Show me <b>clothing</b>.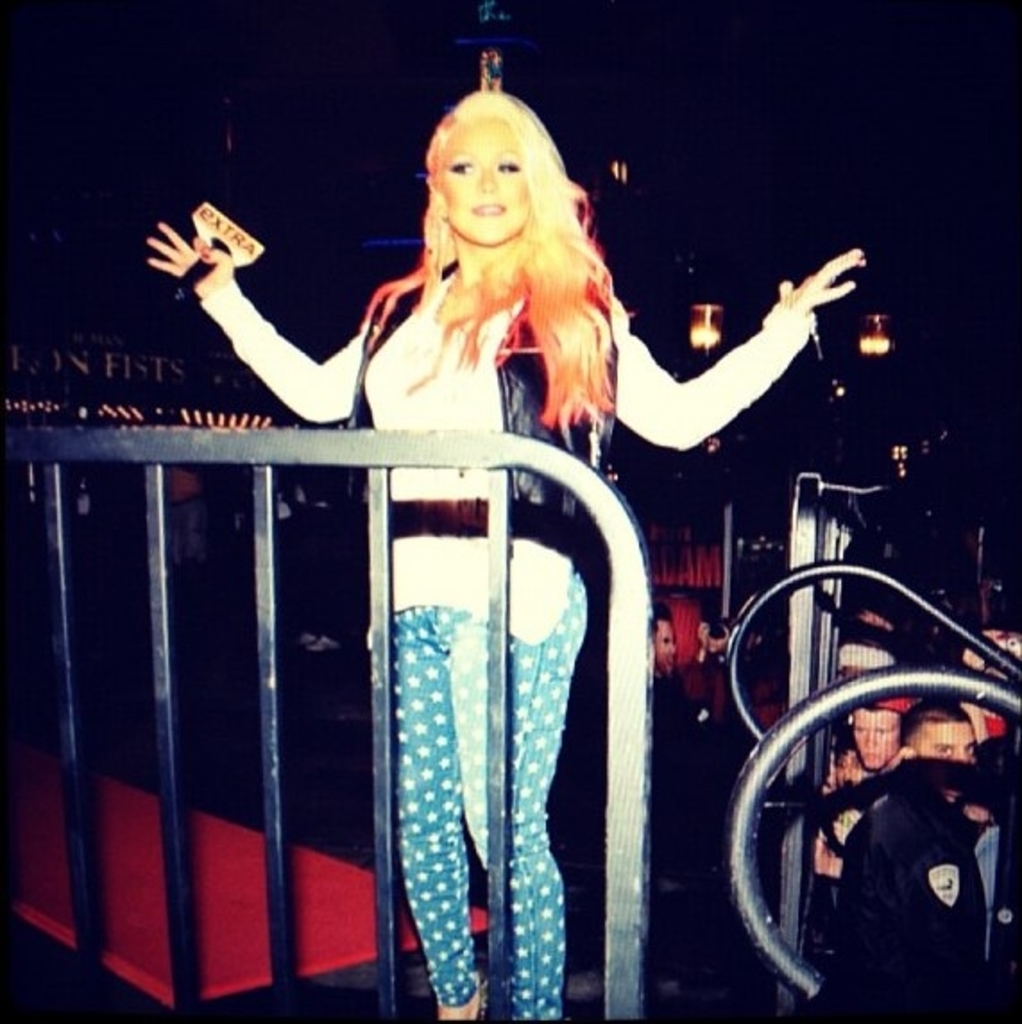
<b>clothing</b> is here: 195:260:829:1022.
